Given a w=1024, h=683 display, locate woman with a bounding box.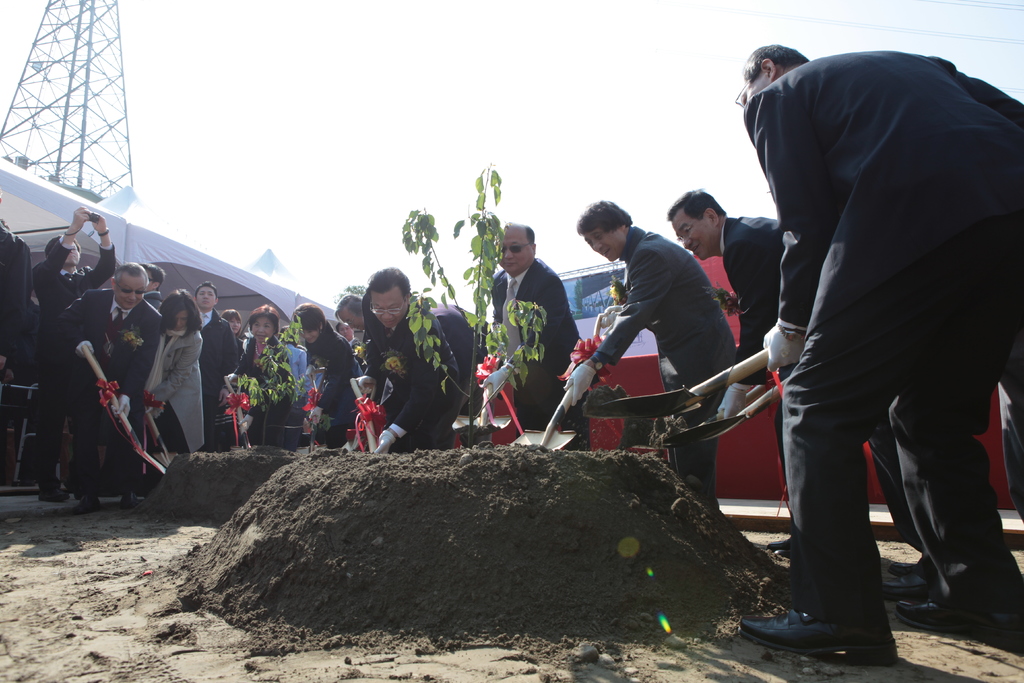
Located: box=[221, 306, 245, 353].
